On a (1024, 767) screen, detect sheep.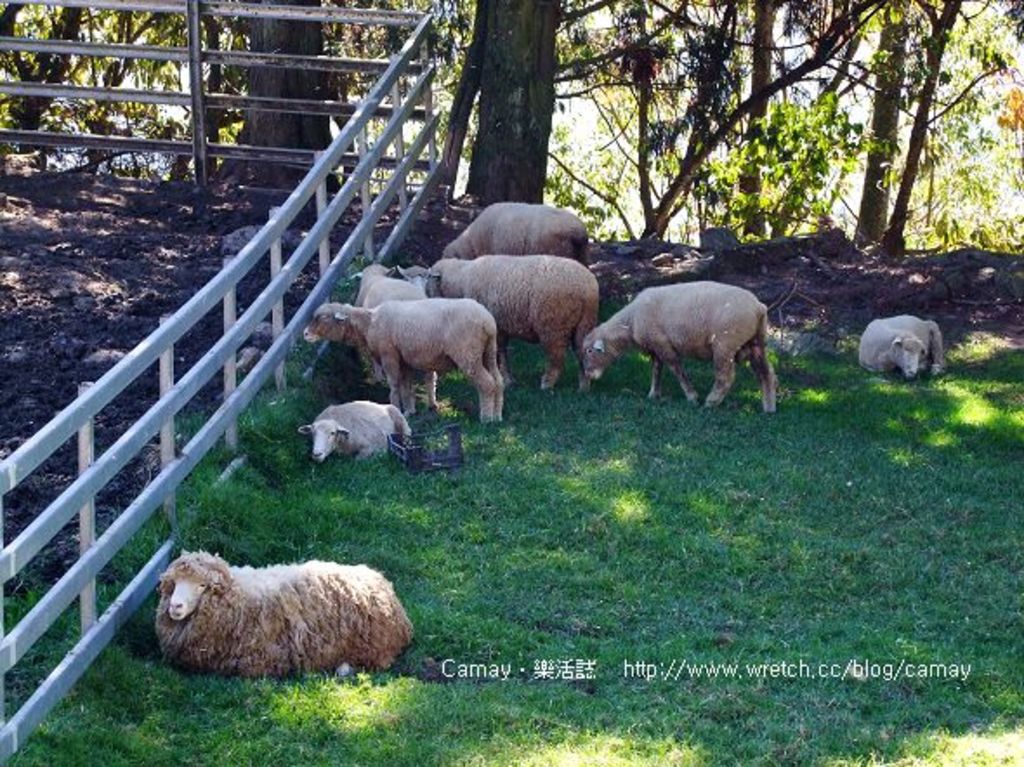
[397,252,599,399].
